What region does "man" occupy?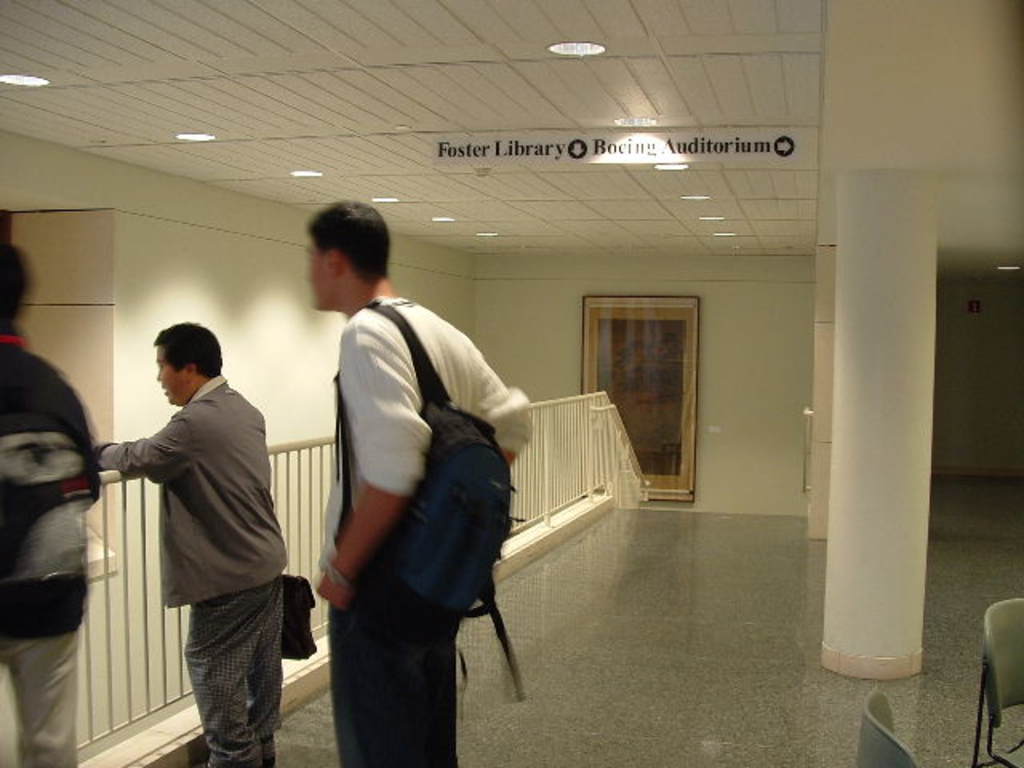
x1=0 y1=237 x2=109 y2=766.
